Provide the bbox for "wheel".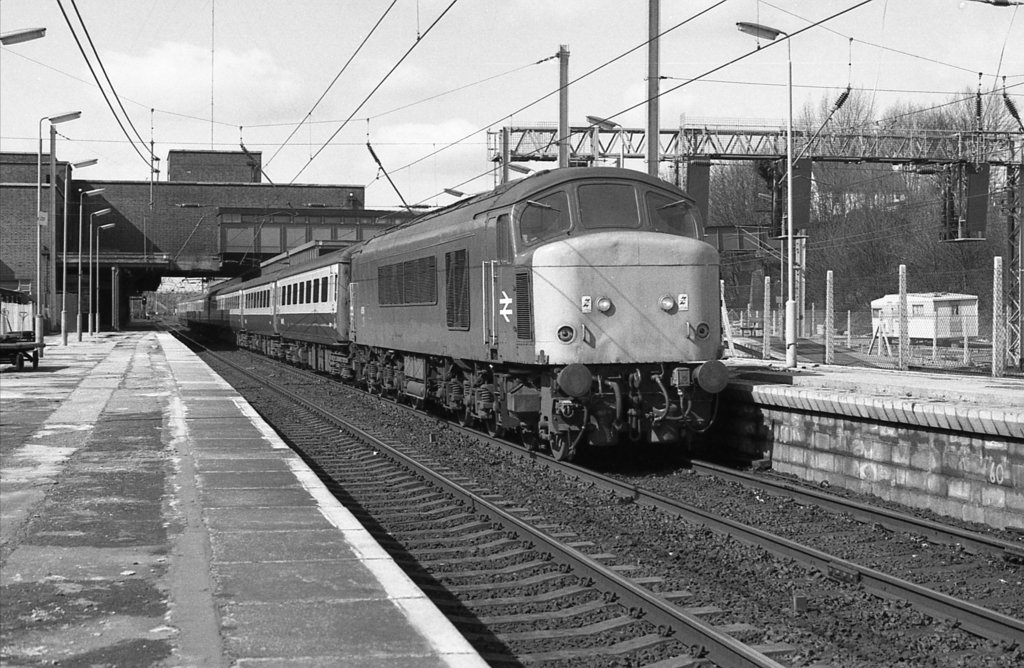
[x1=16, y1=354, x2=22, y2=371].
